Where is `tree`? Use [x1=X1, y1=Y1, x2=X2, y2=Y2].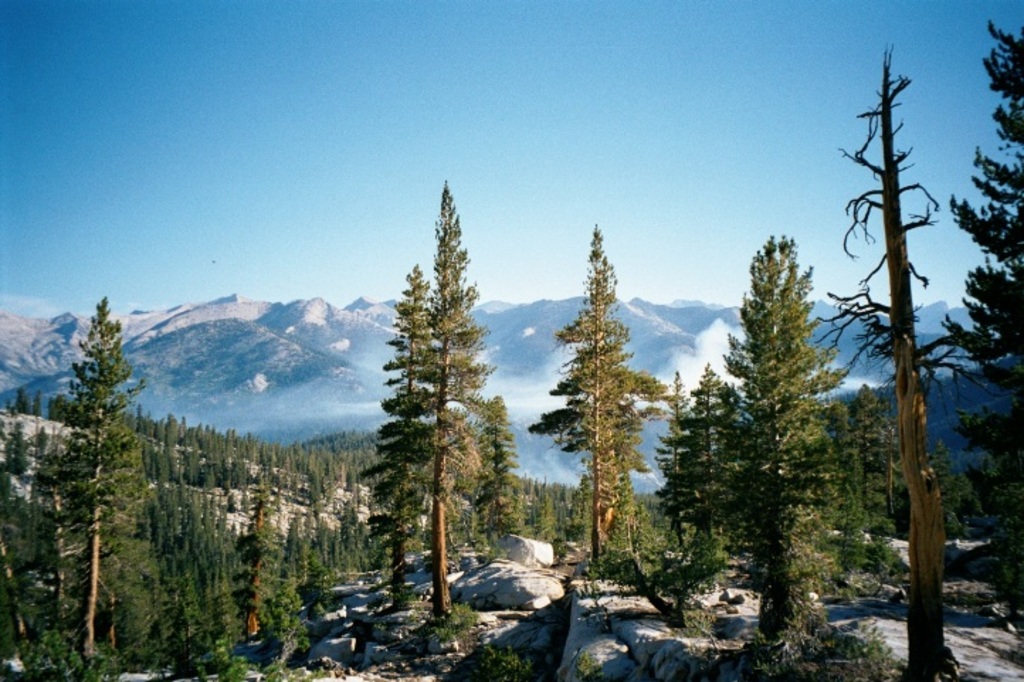
[x1=34, y1=291, x2=160, y2=669].
